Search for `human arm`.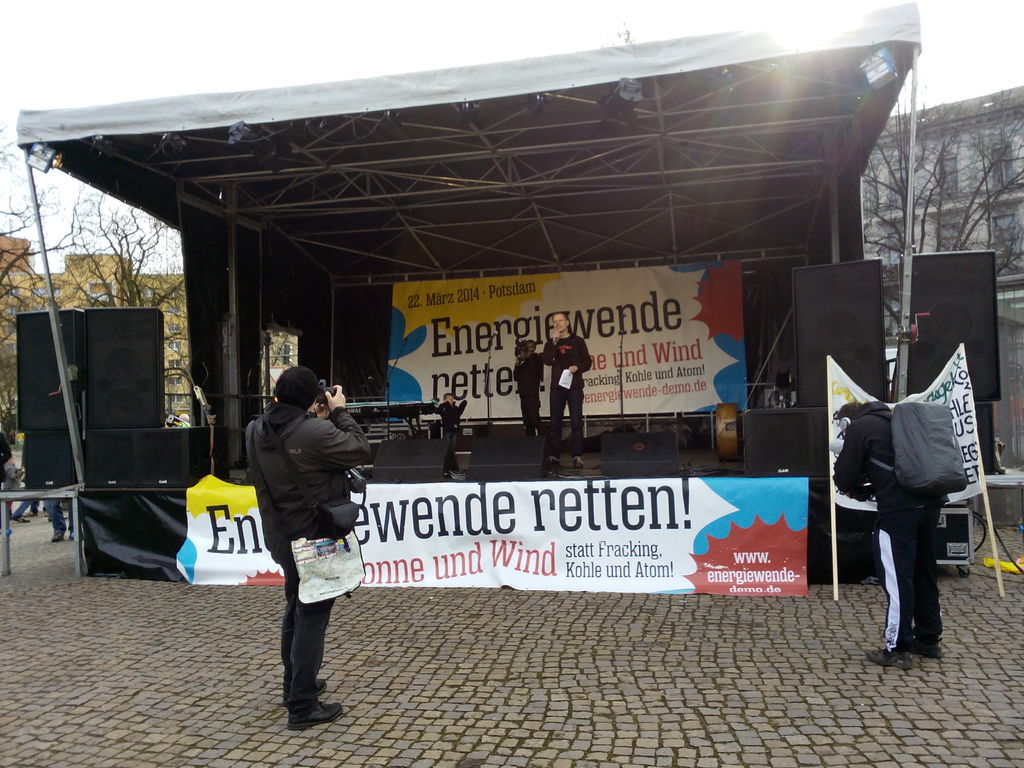
Found at box(543, 328, 559, 366).
